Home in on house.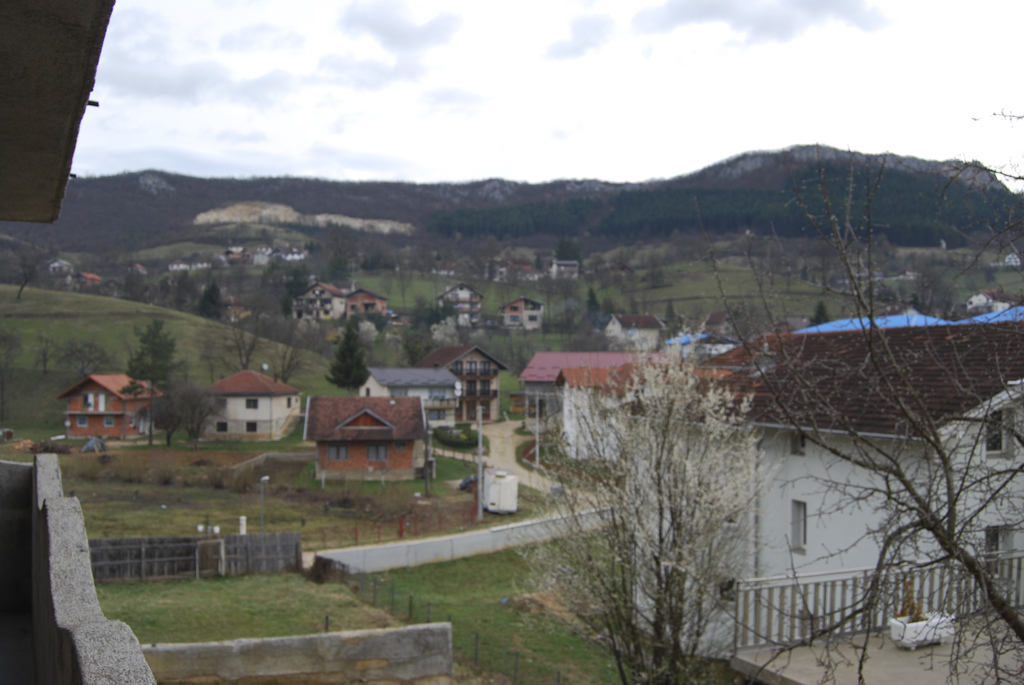
Homed in at [557,362,644,458].
